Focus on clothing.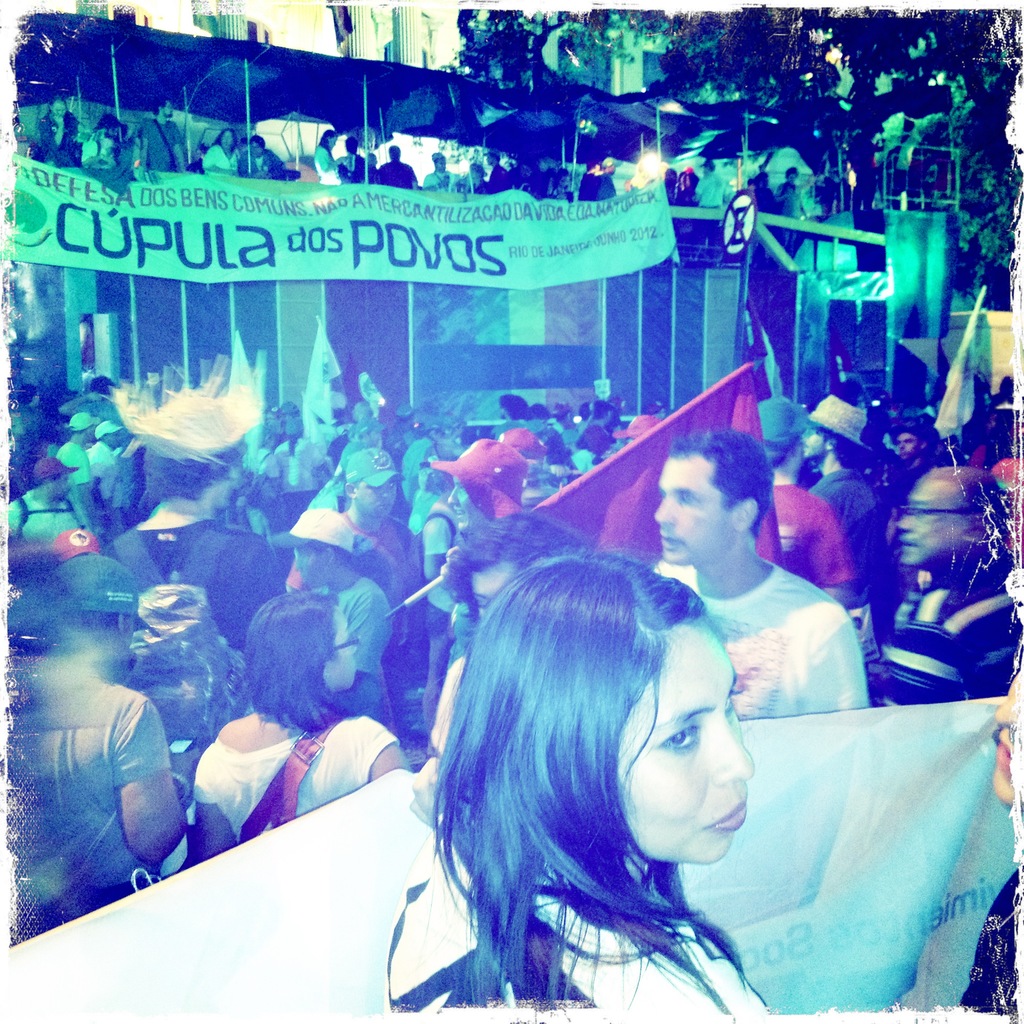
Focused at <region>891, 444, 945, 501</region>.
